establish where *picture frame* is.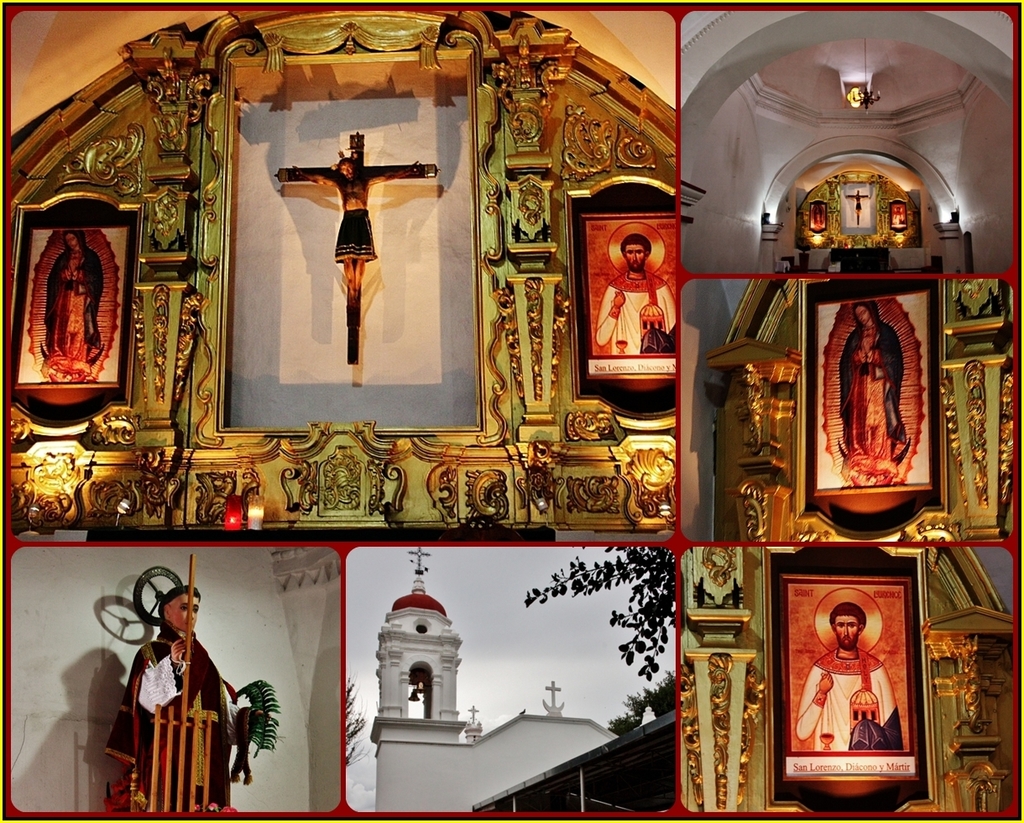
Established at {"x1": 747, "y1": 549, "x2": 950, "y2": 806}.
